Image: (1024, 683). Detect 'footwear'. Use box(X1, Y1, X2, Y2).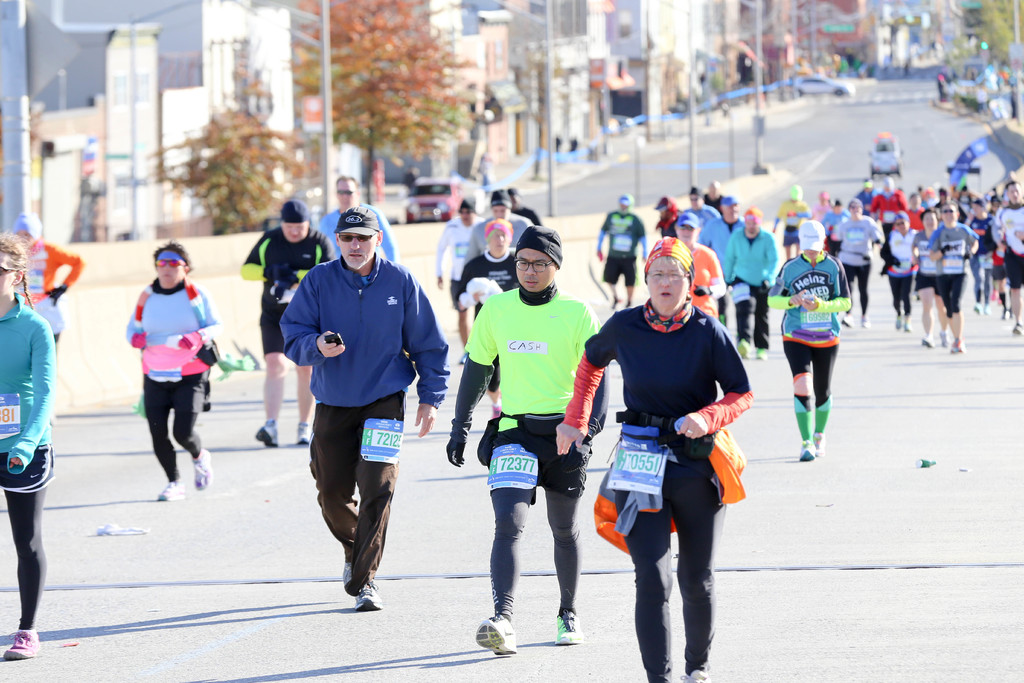
box(735, 338, 753, 359).
